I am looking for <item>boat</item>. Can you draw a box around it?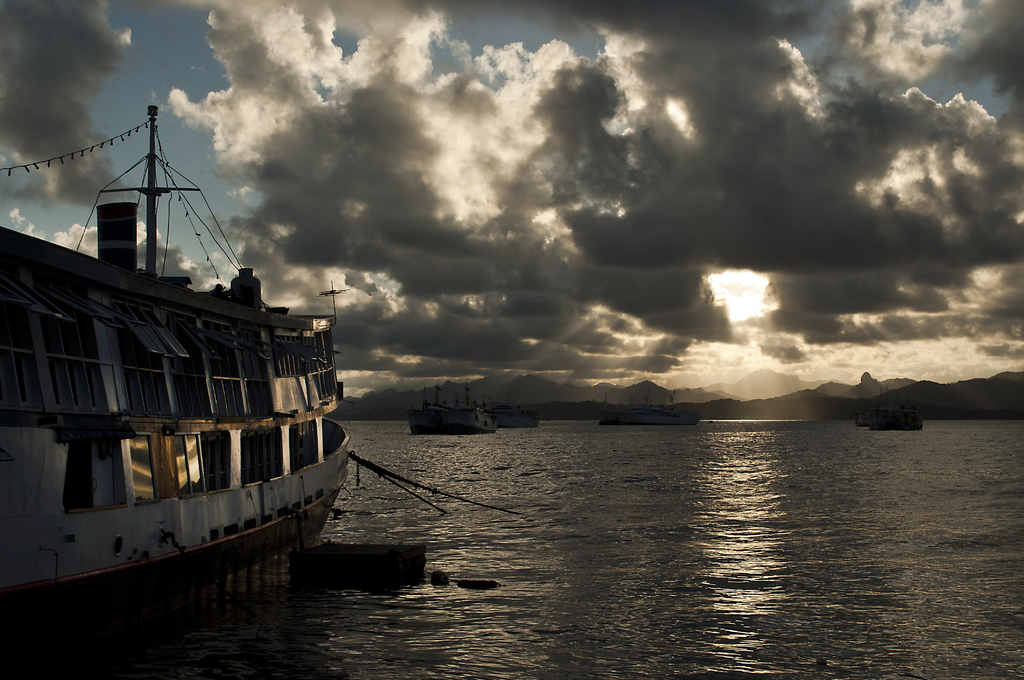
Sure, the bounding box is BBox(867, 403, 925, 429).
